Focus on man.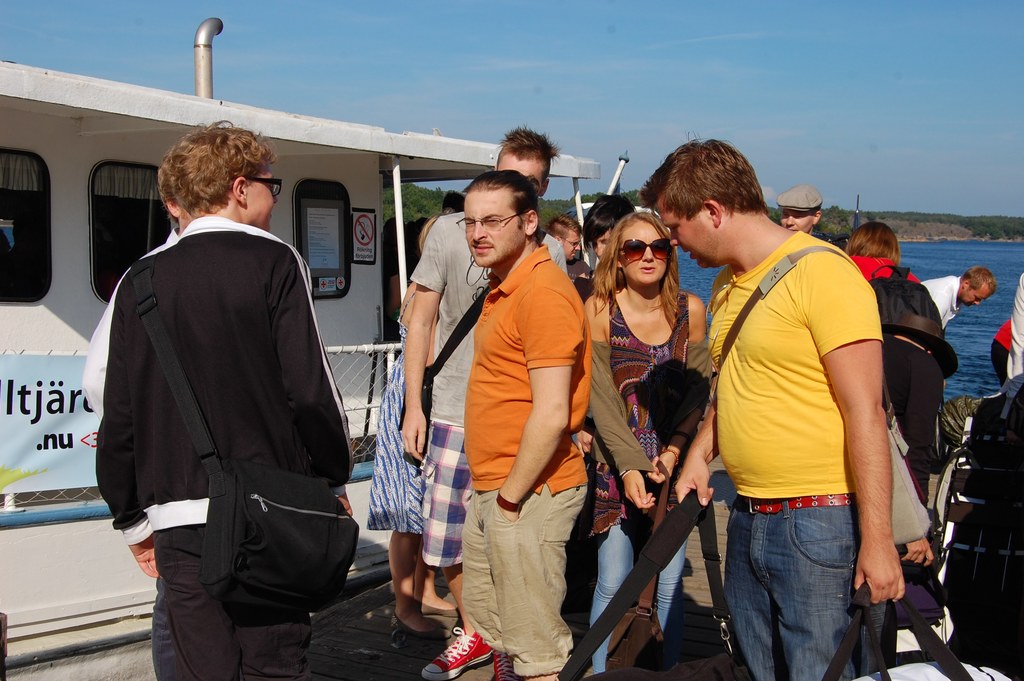
Focused at (left=975, top=272, right=1023, bottom=424).
